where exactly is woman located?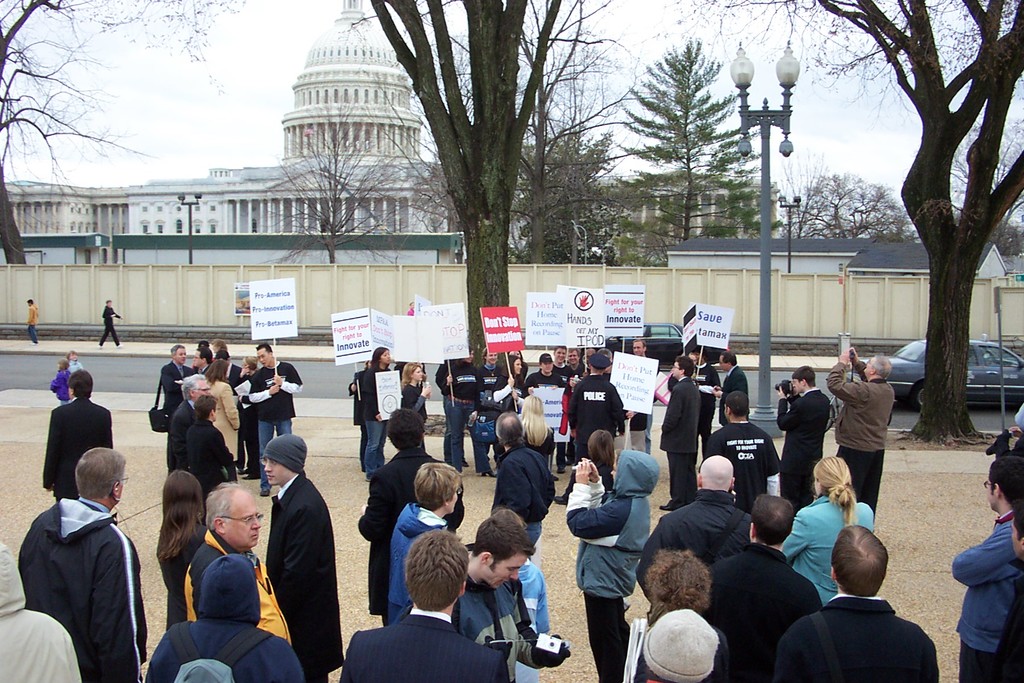
Its bounding box is left=518, top=395, right=554, bottom=450.
